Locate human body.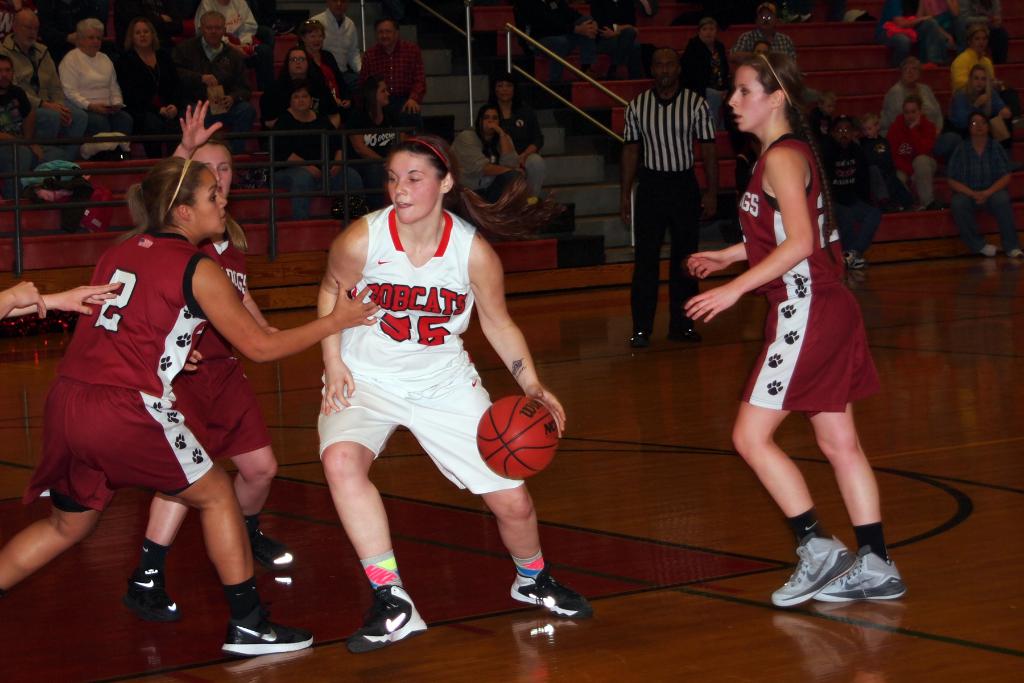
Bounding box: [x1=702, y1=32, x2=896, y2=613].
